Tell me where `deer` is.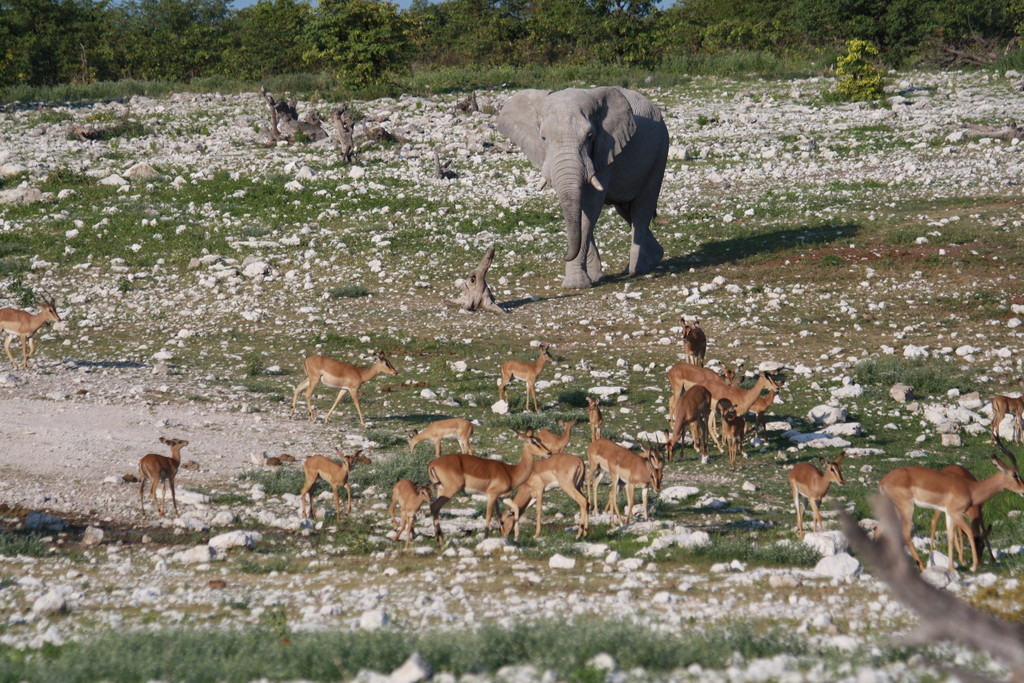
`deer` is at crop(993, 398, 1023, 431).
